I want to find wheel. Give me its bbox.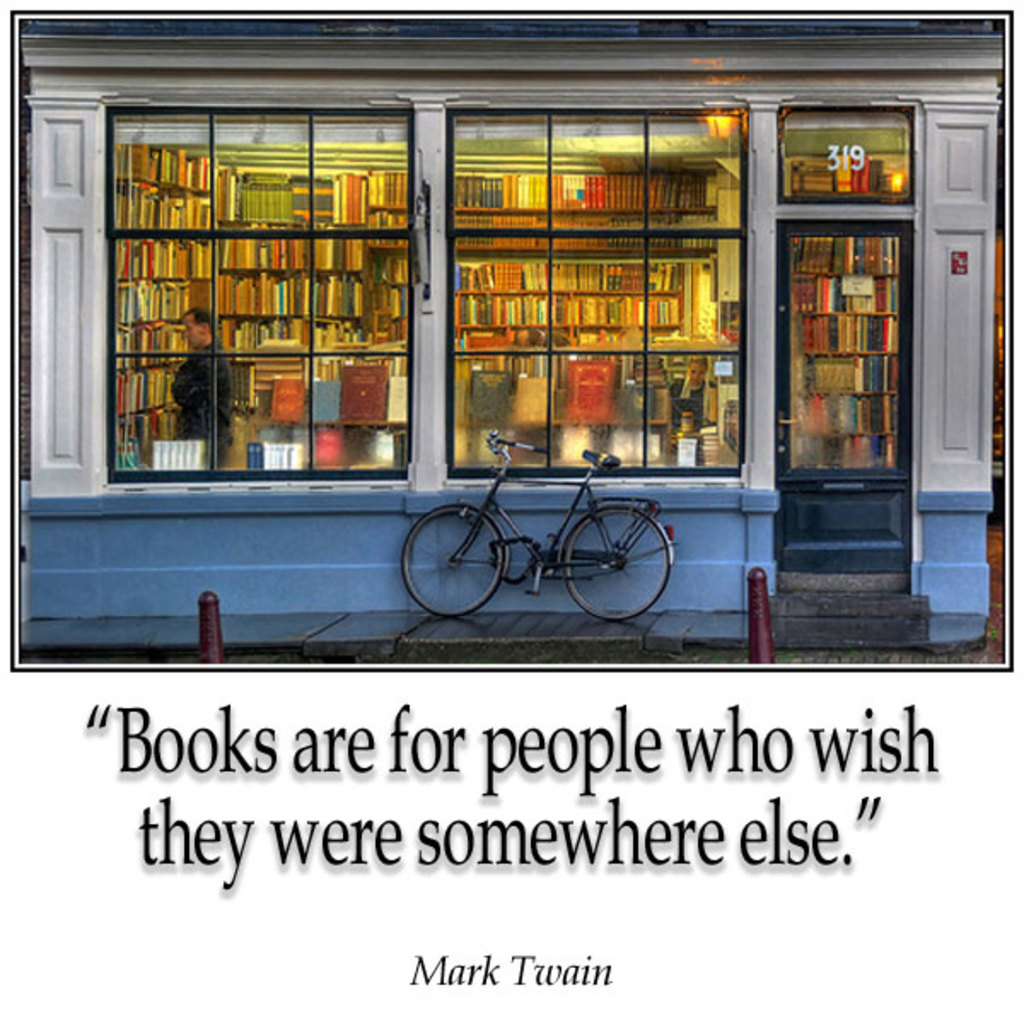
(401, 497, 514, 614).
